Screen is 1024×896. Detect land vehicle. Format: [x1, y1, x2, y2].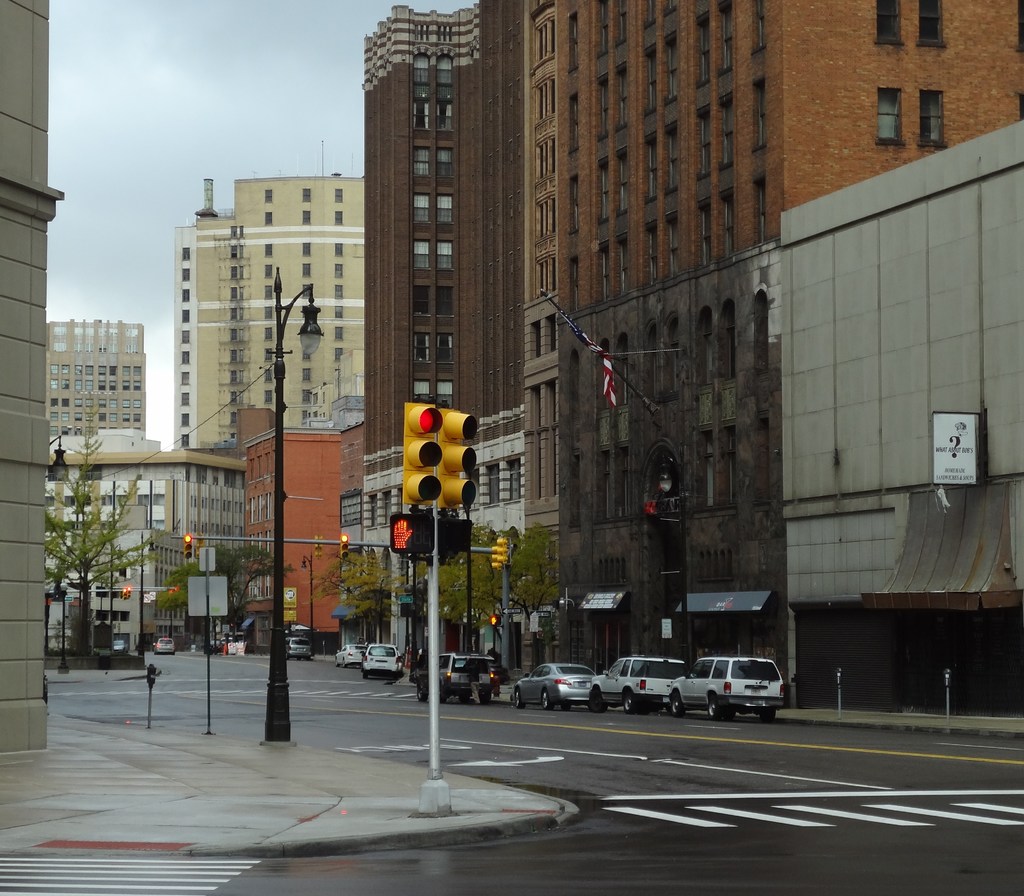
[155, 633, 178, 656].
